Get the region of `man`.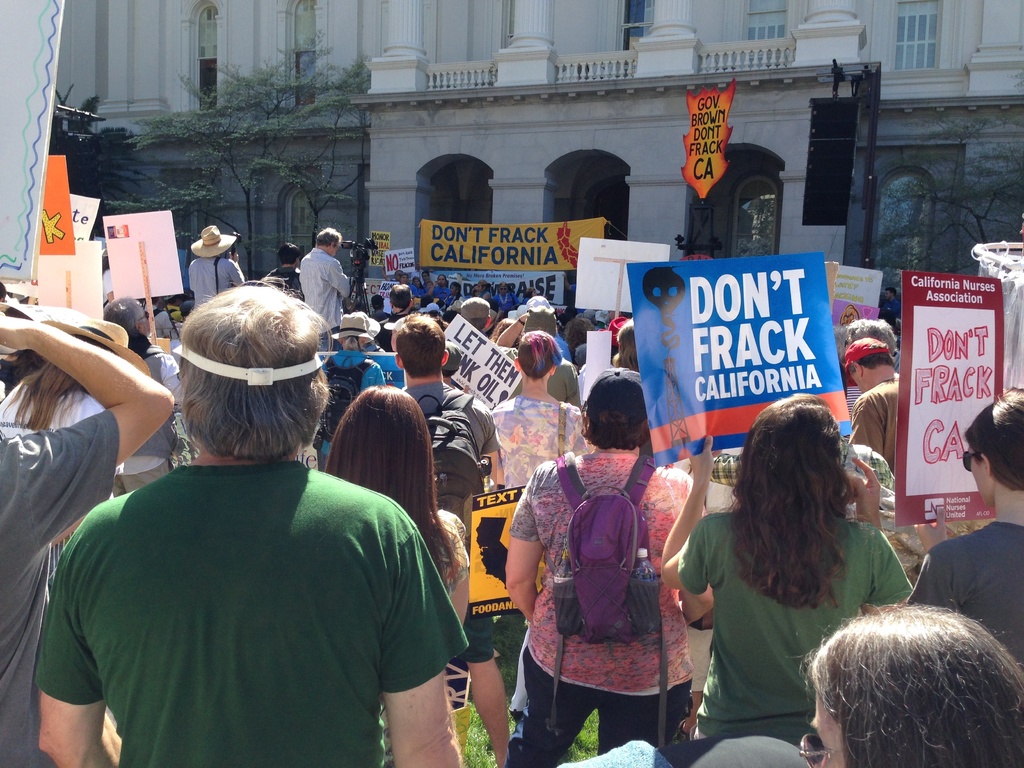
pyautogui.locateOnScreen(388, 311, 508, 546).
